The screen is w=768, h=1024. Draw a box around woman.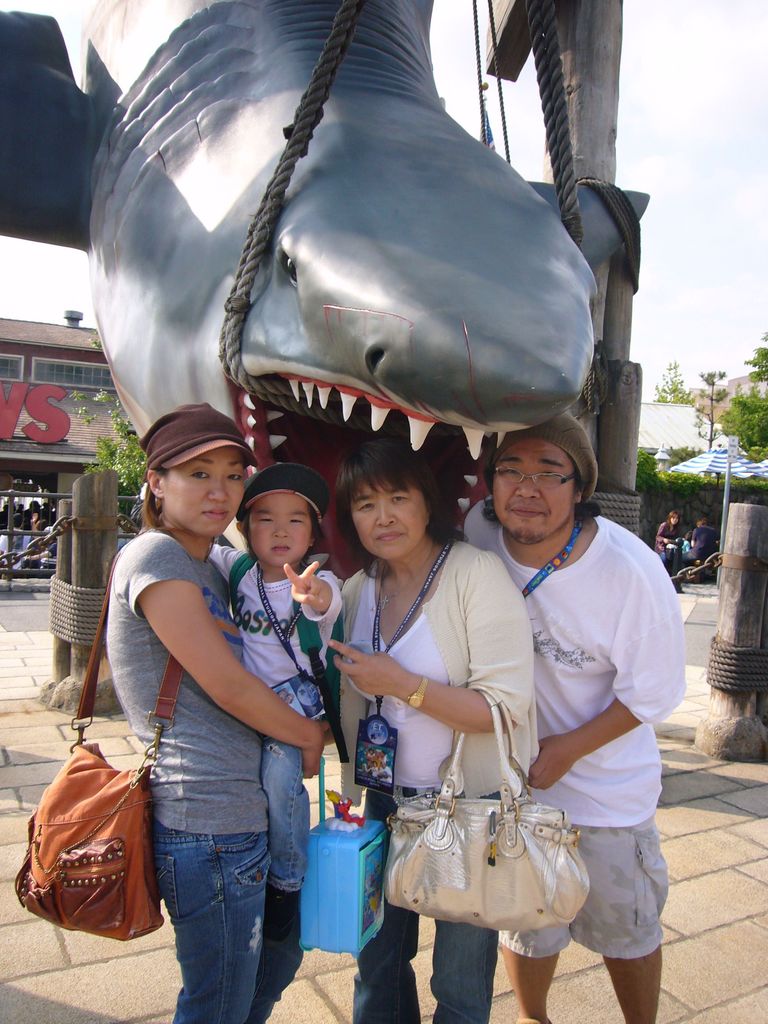
select_region(326, 434, 541, 1023).
